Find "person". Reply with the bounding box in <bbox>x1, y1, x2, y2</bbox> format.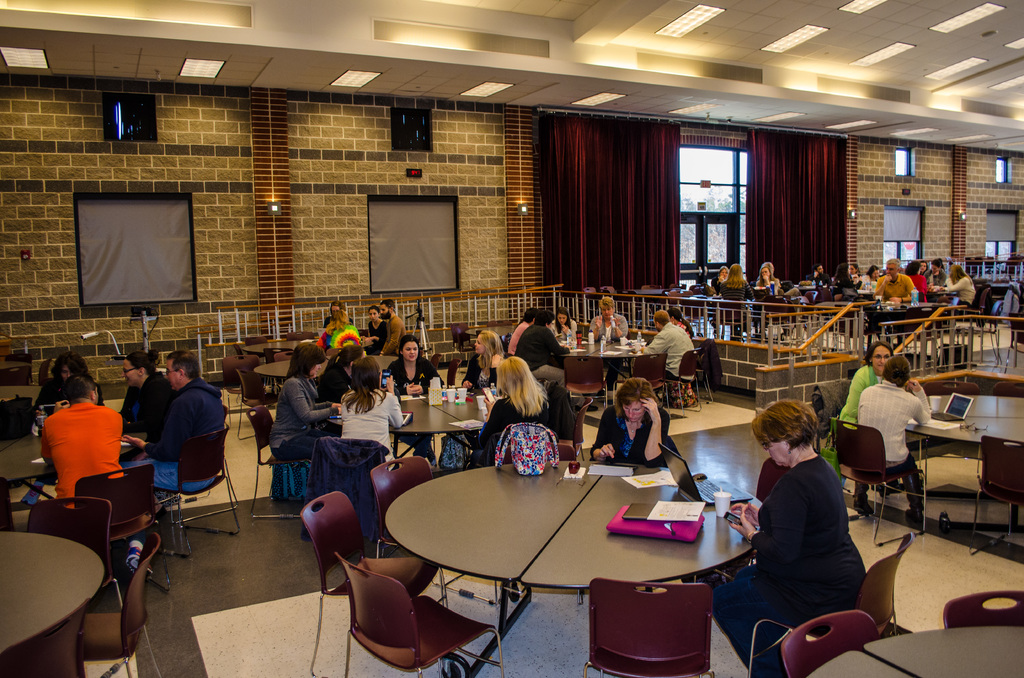
<bbox>114, 350, 173, 444</bbox>.
